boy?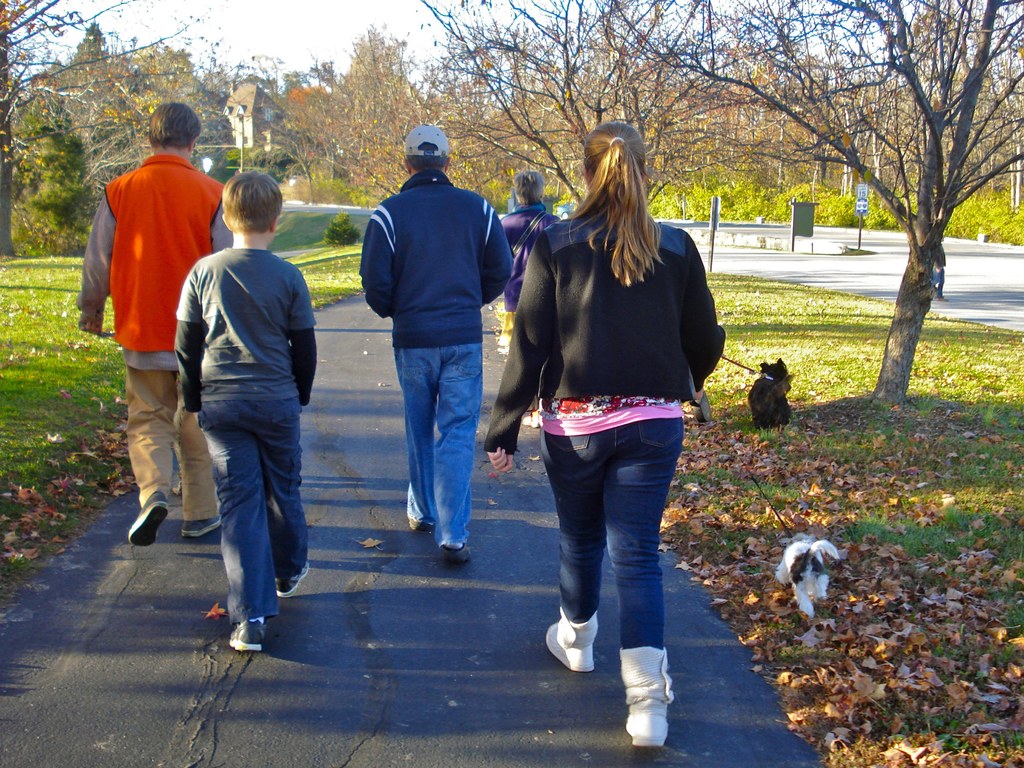
(174,170,324,653)
